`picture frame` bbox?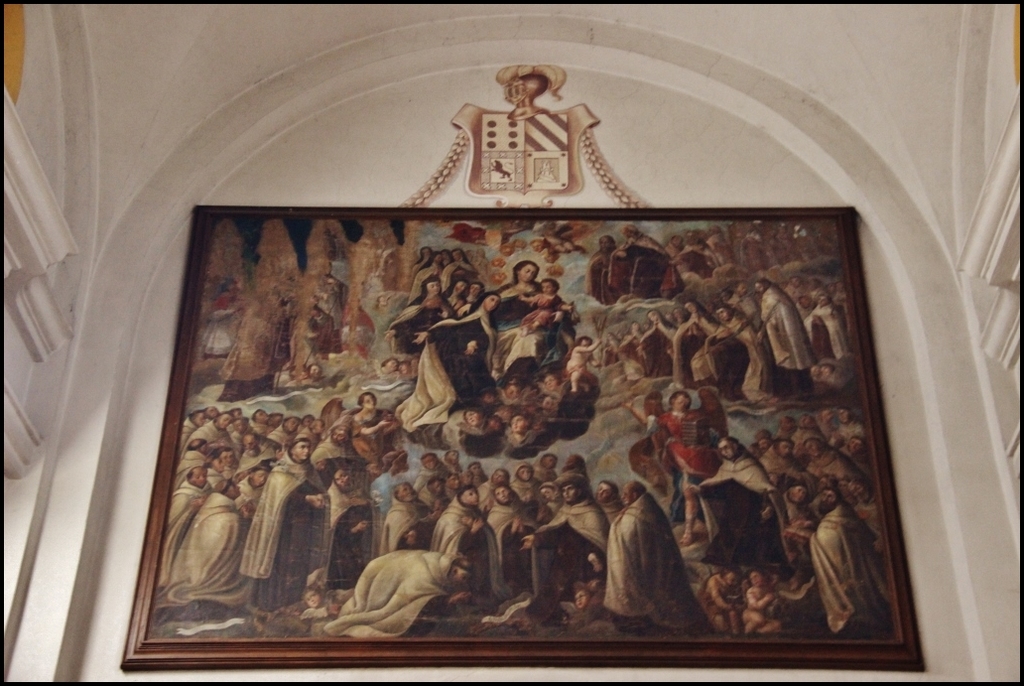
Rect(112, 99, 927, 685)
